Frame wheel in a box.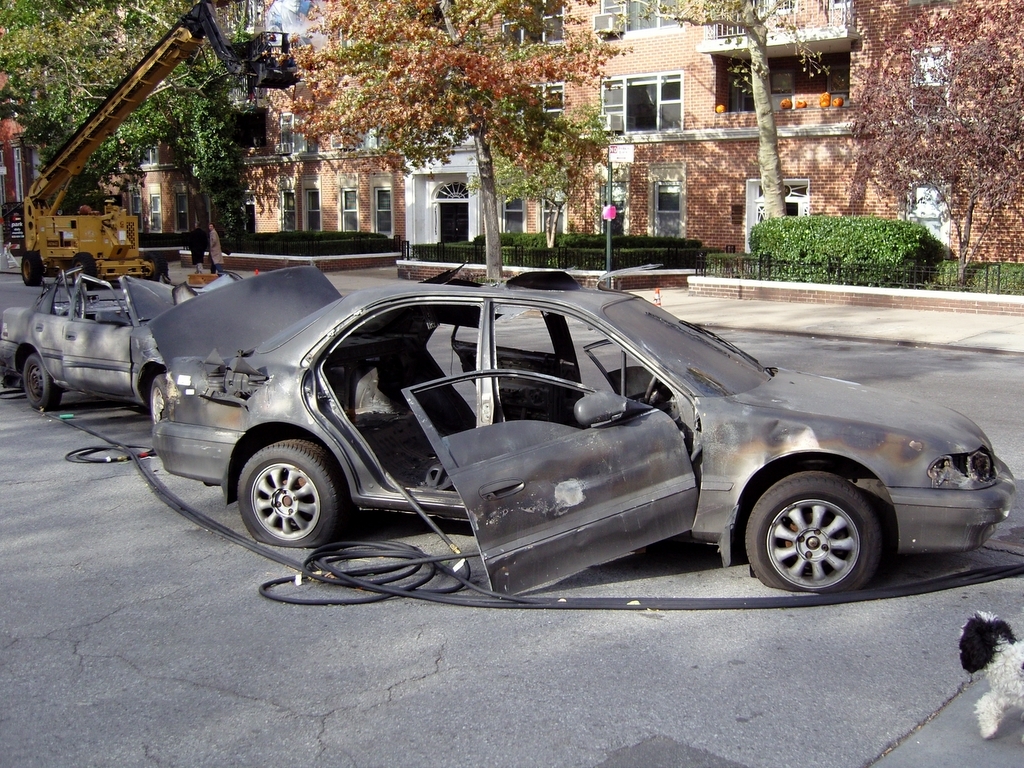
23, 354, 55, 406.
